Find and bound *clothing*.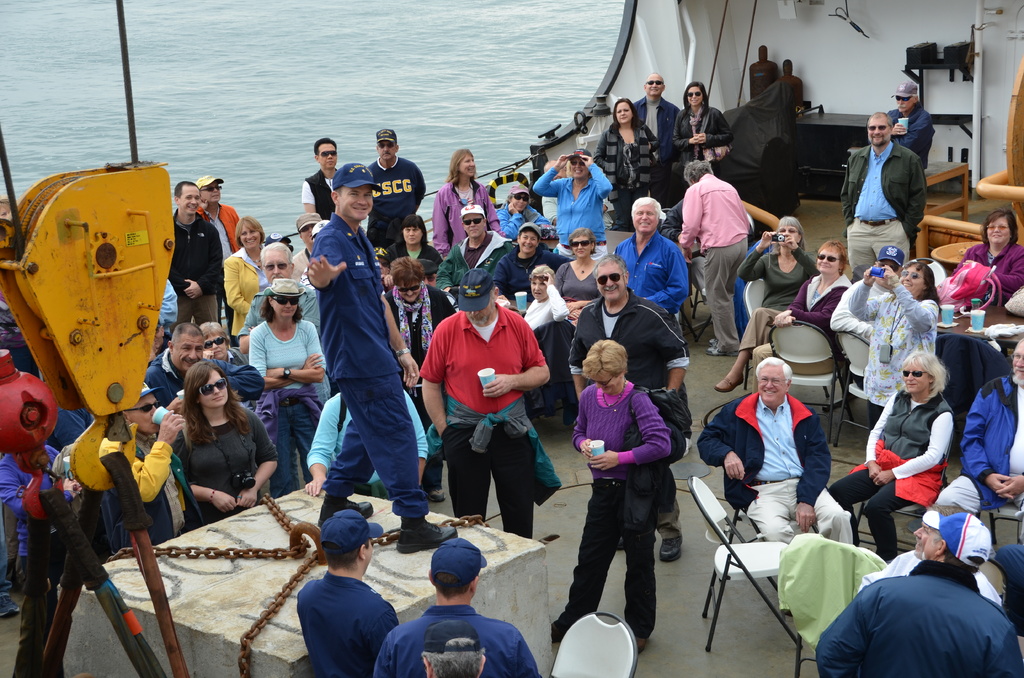
Bound: detection(556, 260, 602, 302).
